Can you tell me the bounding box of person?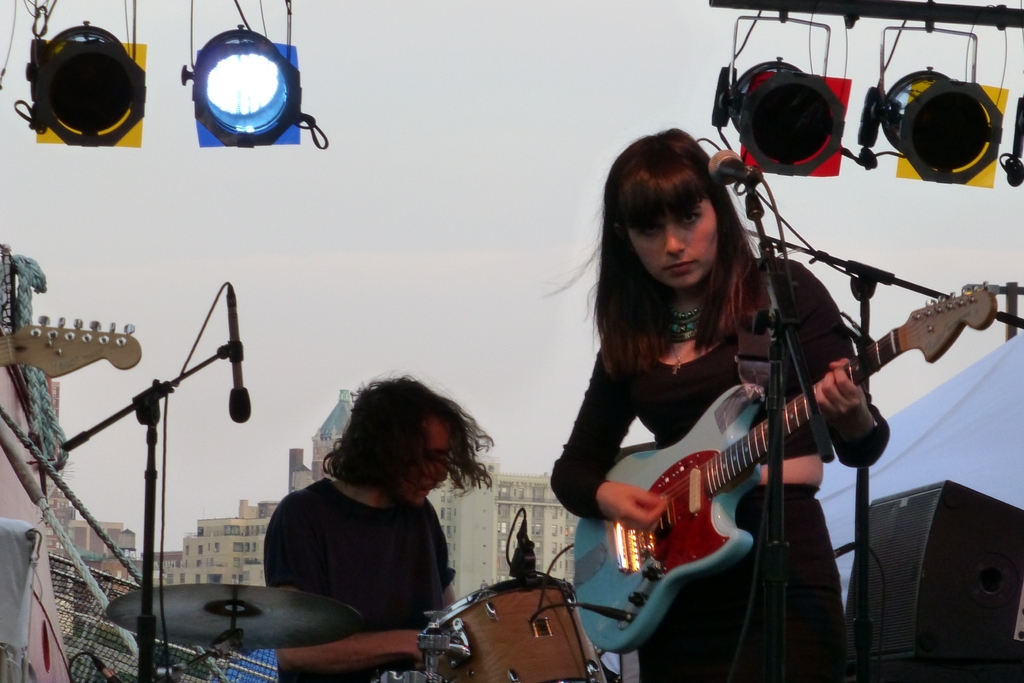
{"x1": 538, "y1": 123, "x2": 891, "y2": 682}.
